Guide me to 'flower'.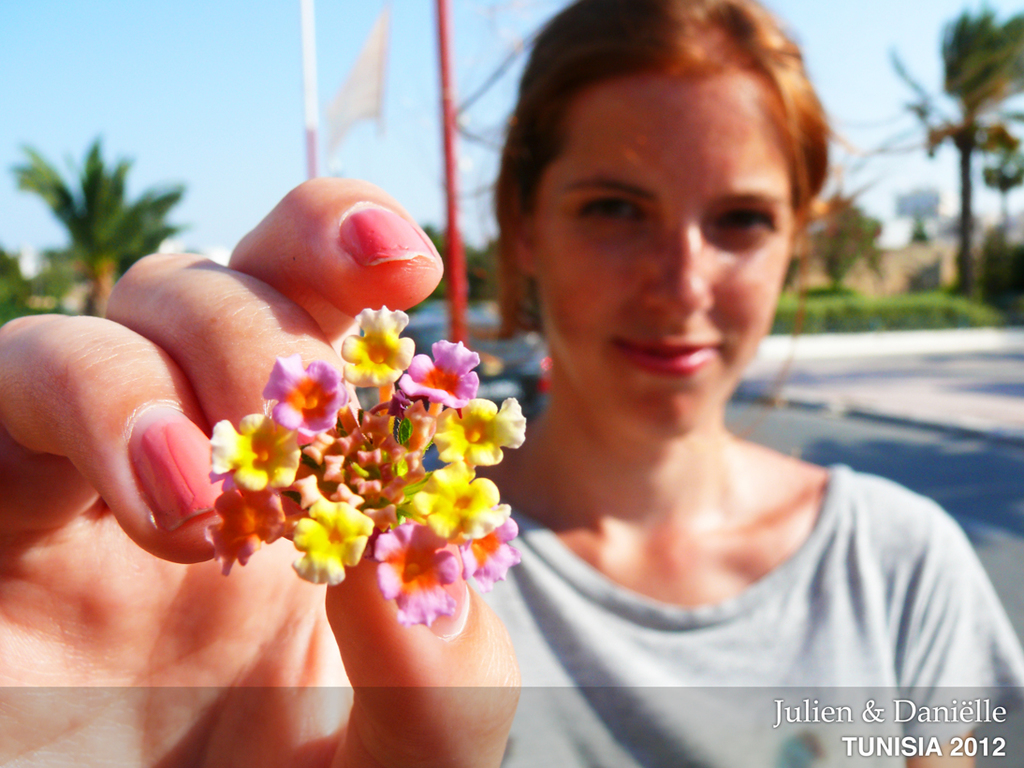
Guidance: 374, 516, 459, 621.
